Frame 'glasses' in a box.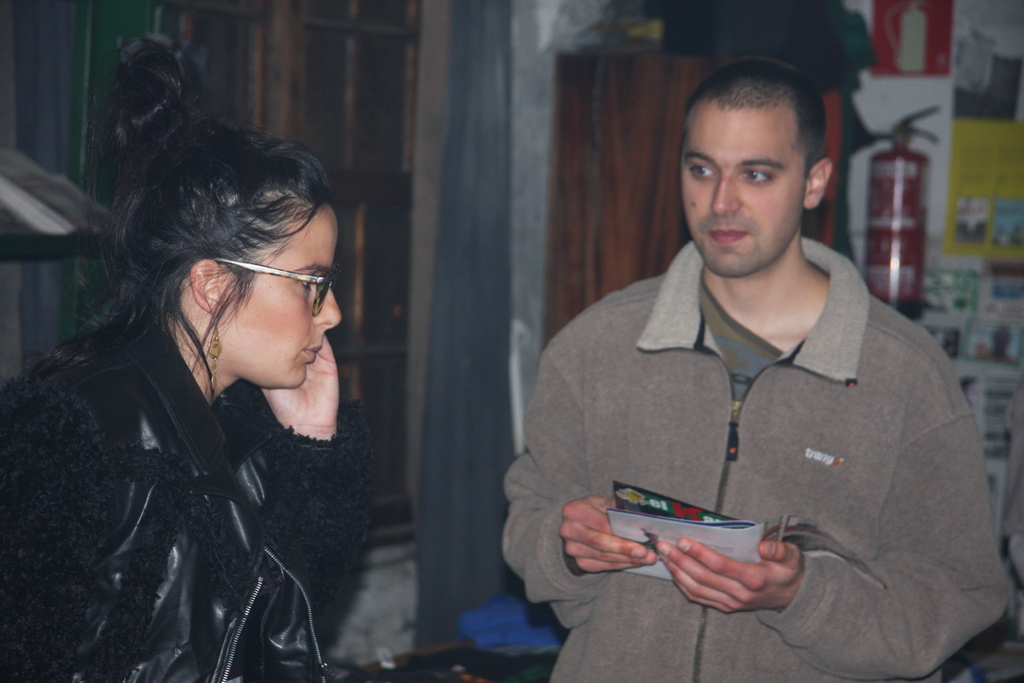
212 260 333 311.
